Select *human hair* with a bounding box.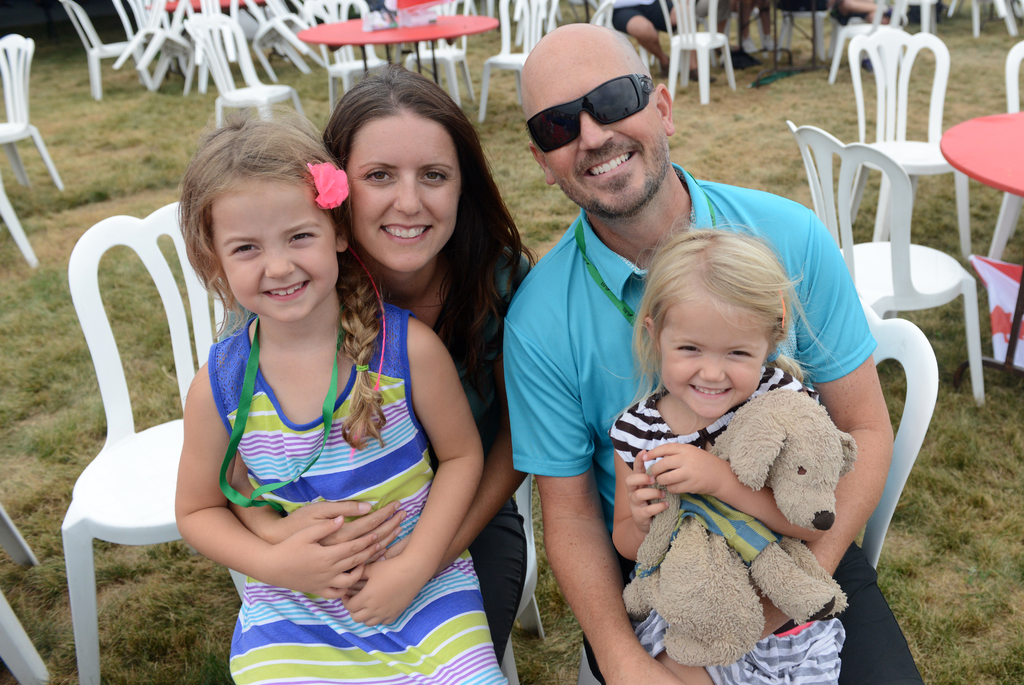
<region>324, 75, 540, 399</region>.
